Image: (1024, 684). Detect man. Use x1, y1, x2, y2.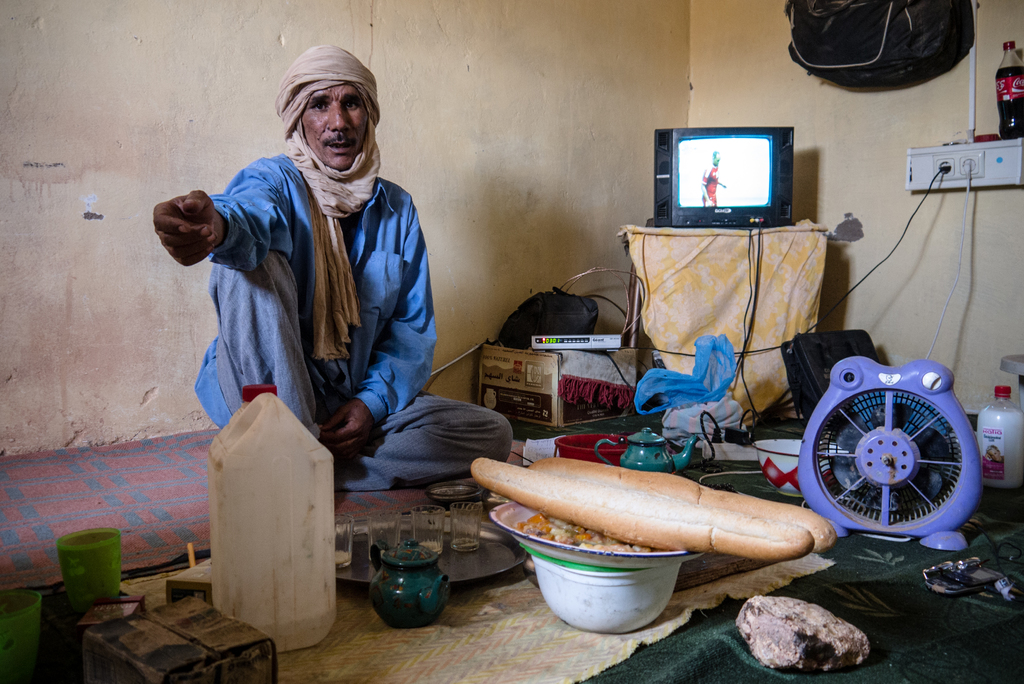
152, 50, 488, 551.
